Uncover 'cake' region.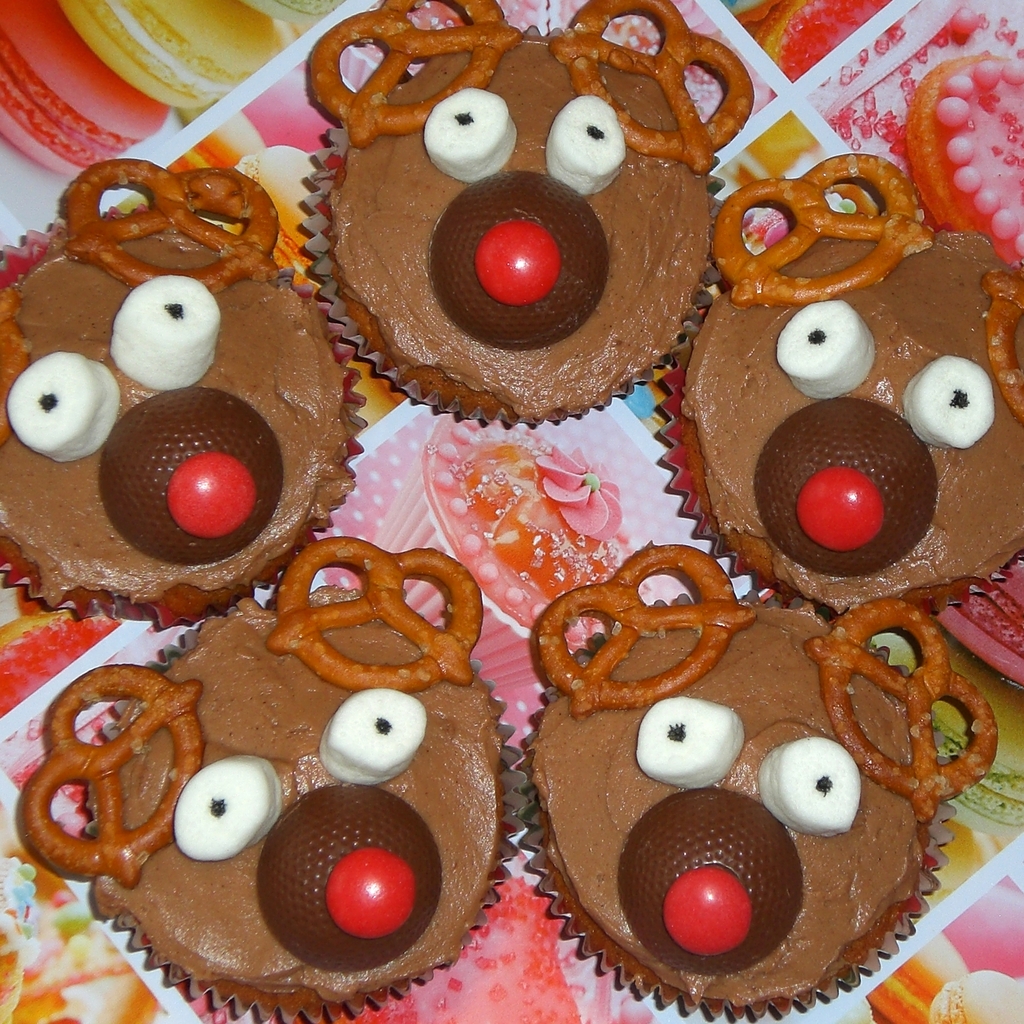
Uncovered: bbox(676, 147, 1023, 612).
